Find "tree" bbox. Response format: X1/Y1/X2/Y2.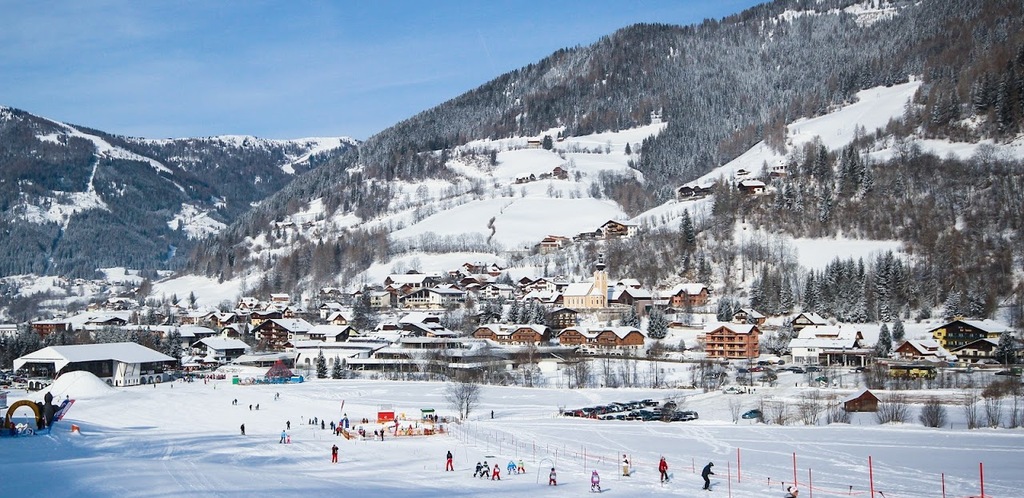
797/250/926/325.
